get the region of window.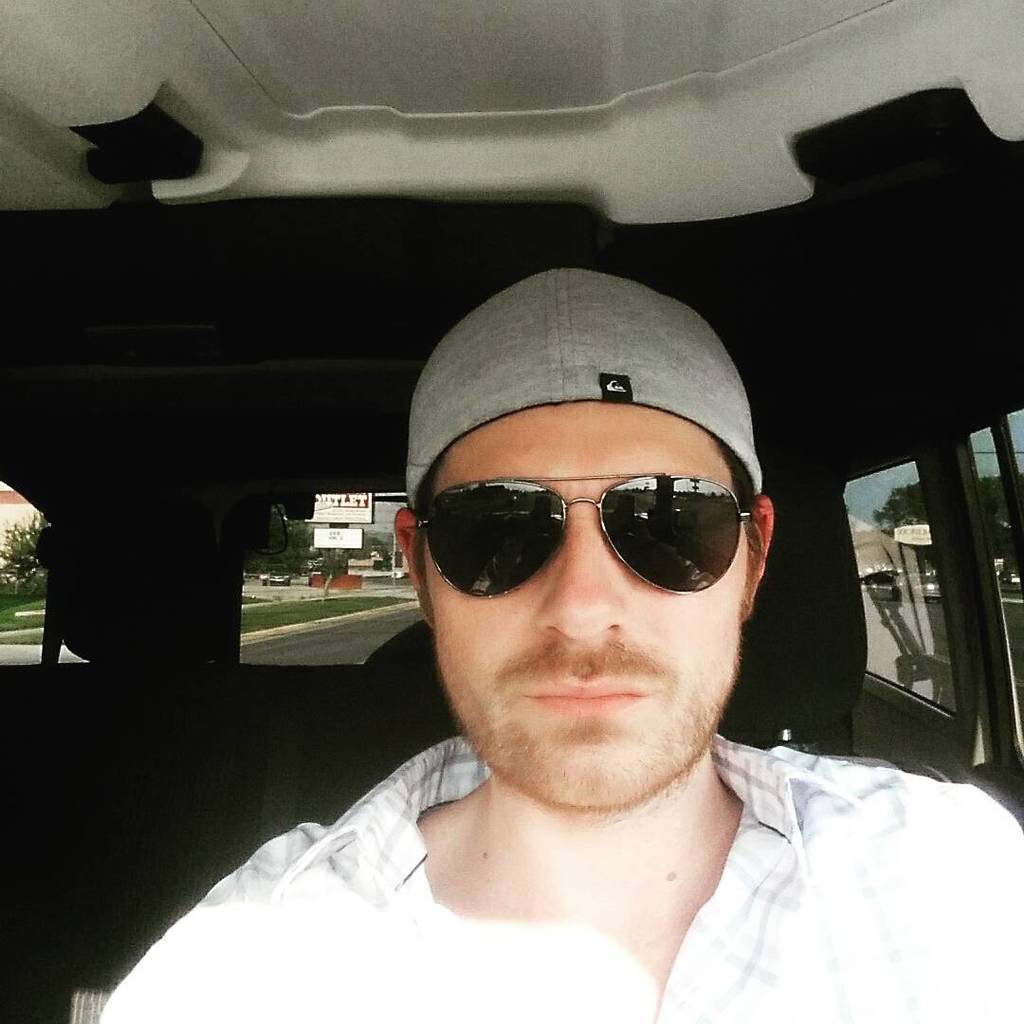
(x1=246, y1=485, x2=448, y2=665).
